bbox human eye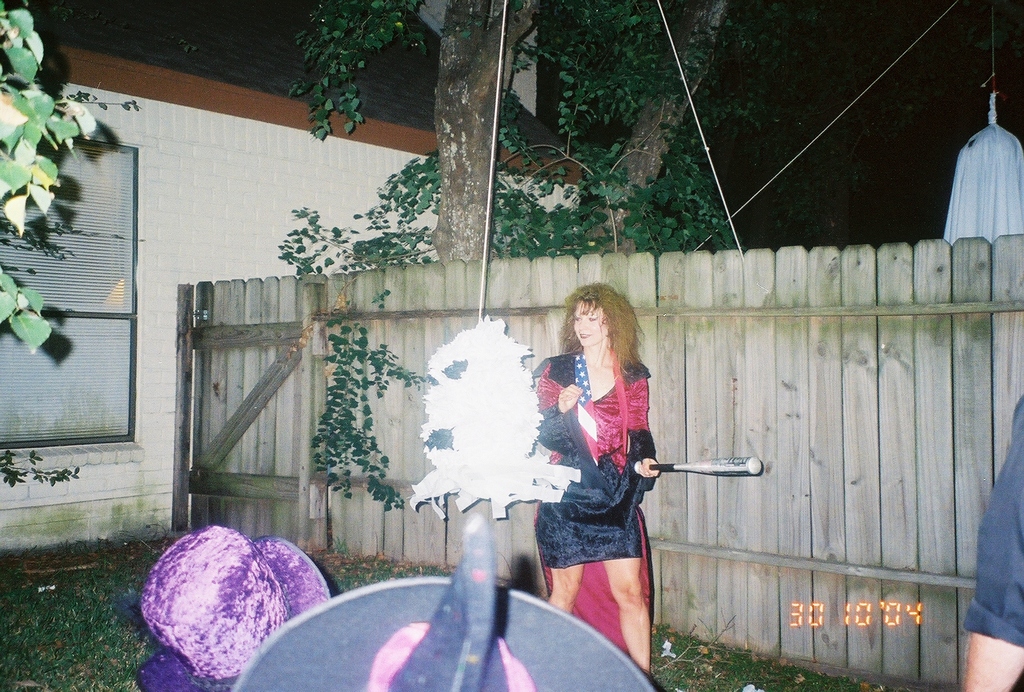
x1=576, y1=314, x2=581, y2=323
